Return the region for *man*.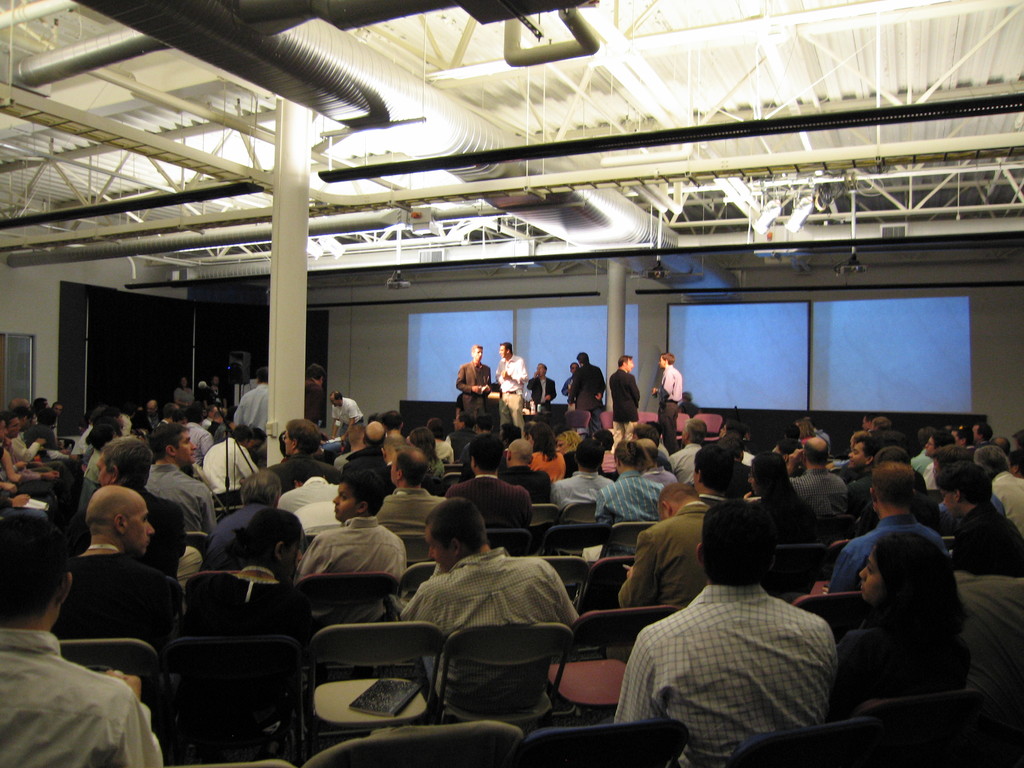
0:419:22:495.
